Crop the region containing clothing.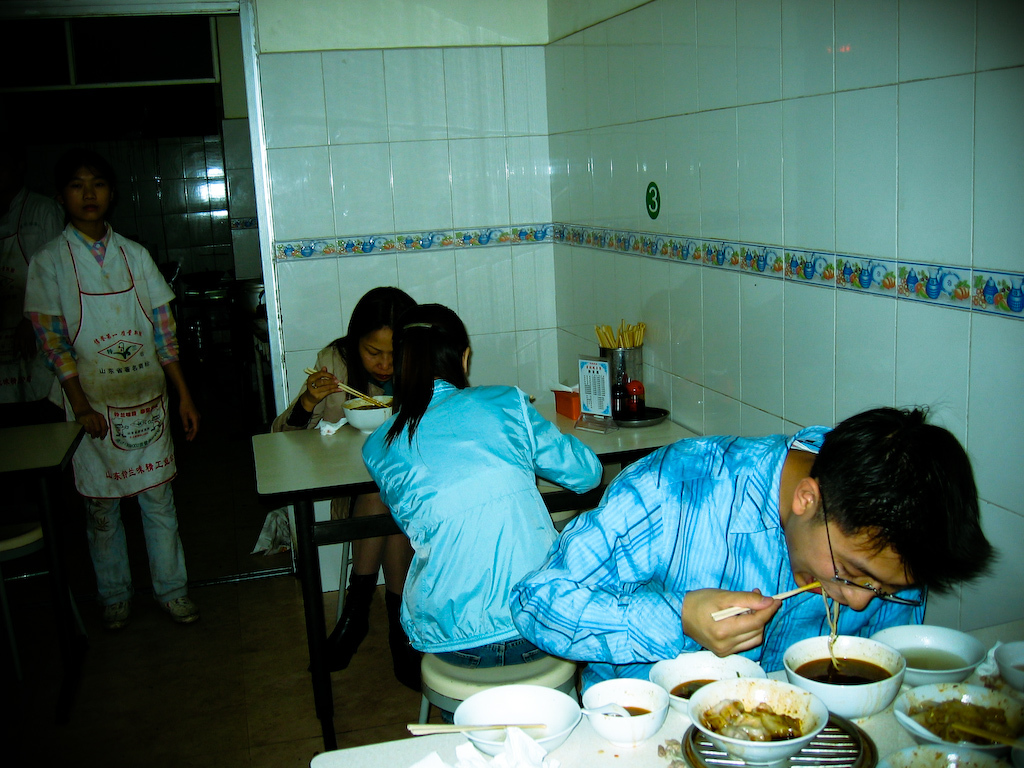
Crop region: <box>368,383,604,684</box>.
